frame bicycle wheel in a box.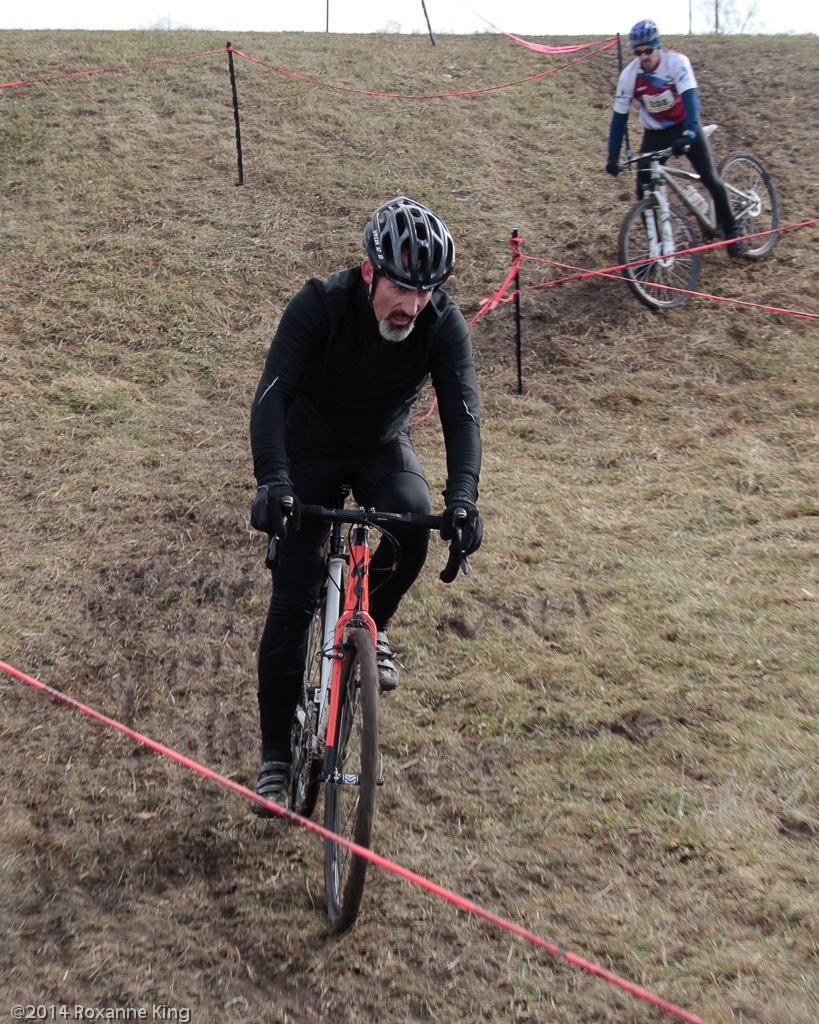
left=286, top=589, right=327, bottom=830.
